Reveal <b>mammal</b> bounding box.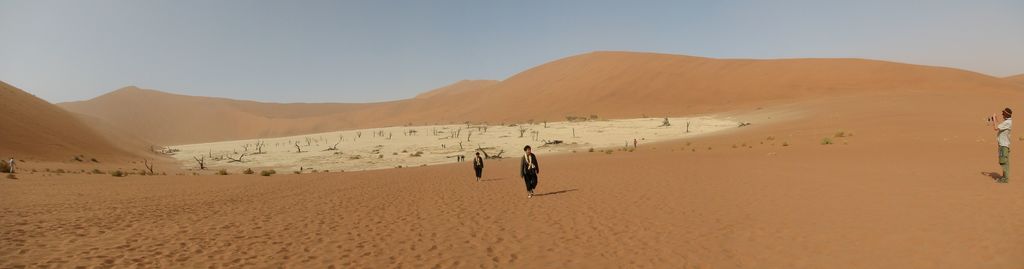
Revealed: (x1=517, y1=137, x2=547, y2=201).
